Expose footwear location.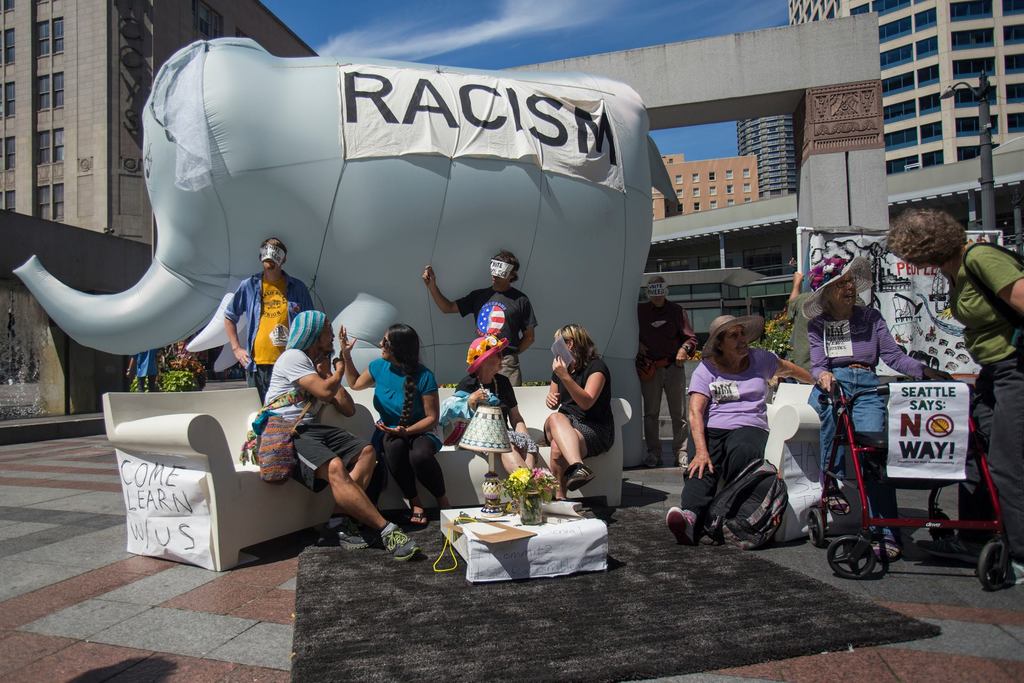
Exposed at 412/514/428/520.
